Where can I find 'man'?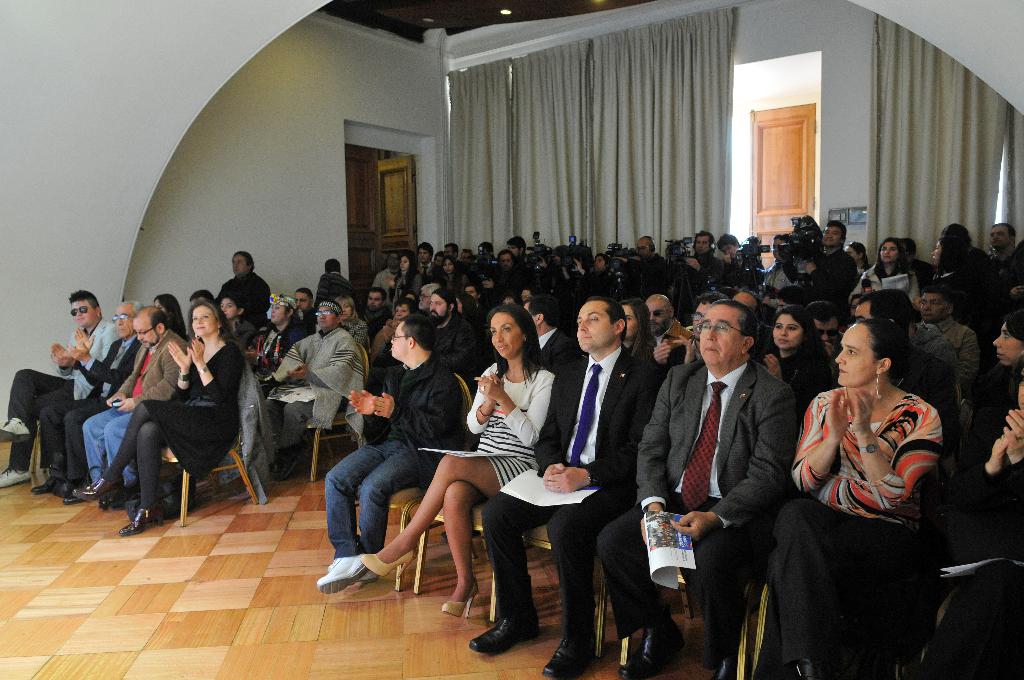
You can find it at {"x1": 626, "y1": 234, "x2": 668, "y2": 286}.
